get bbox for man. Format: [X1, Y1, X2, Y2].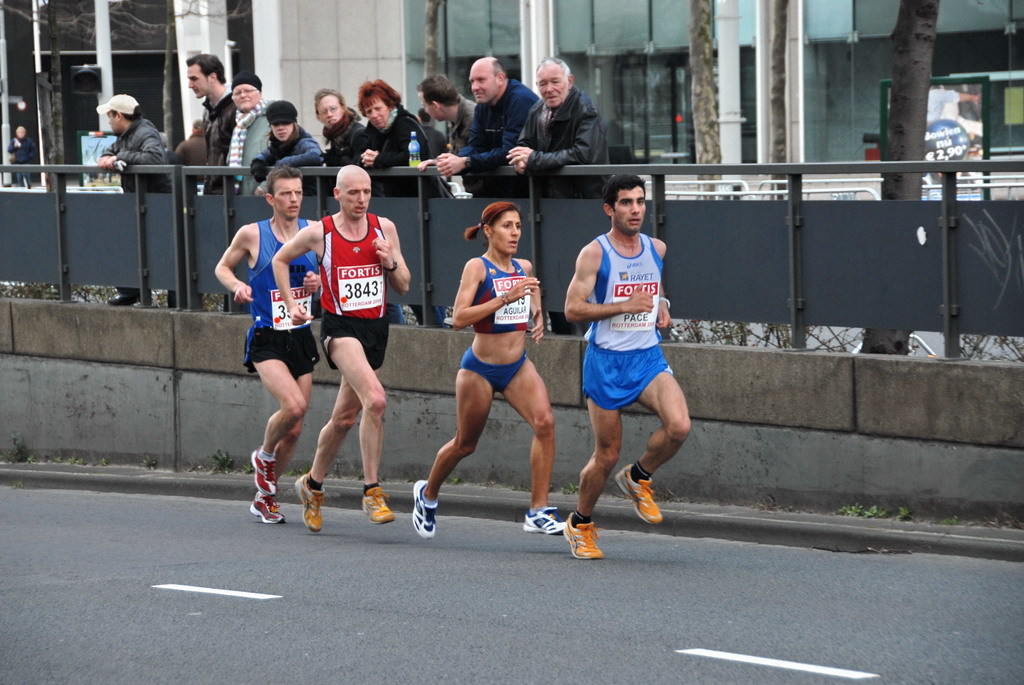
[188, 46, 244, 189].
